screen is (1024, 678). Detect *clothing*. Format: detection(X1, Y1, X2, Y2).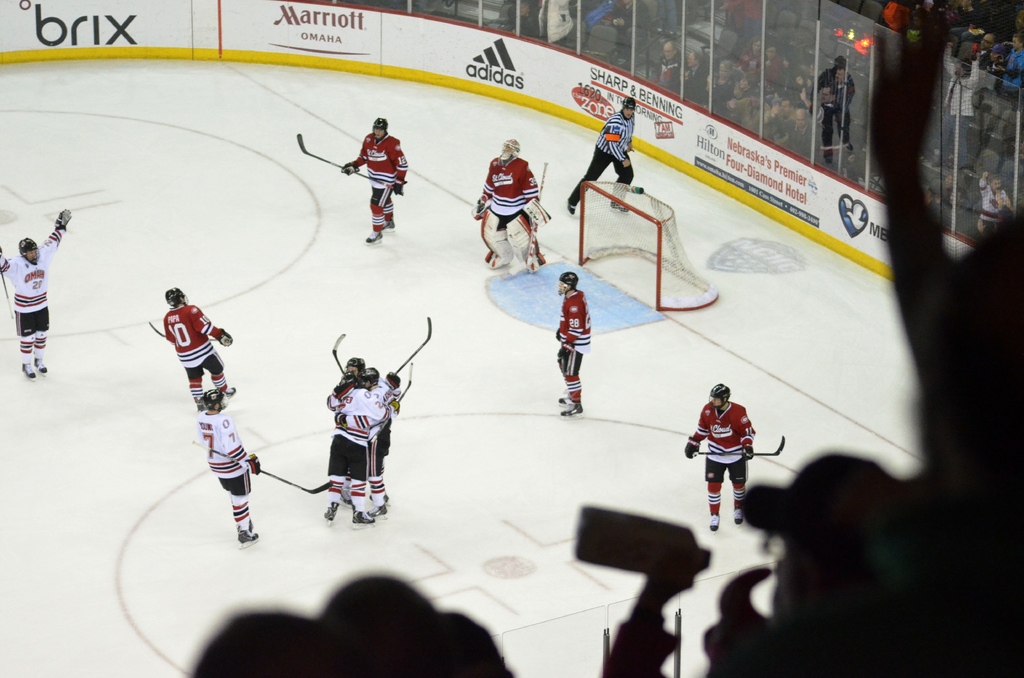
detection(767, 113, 798, 147).
